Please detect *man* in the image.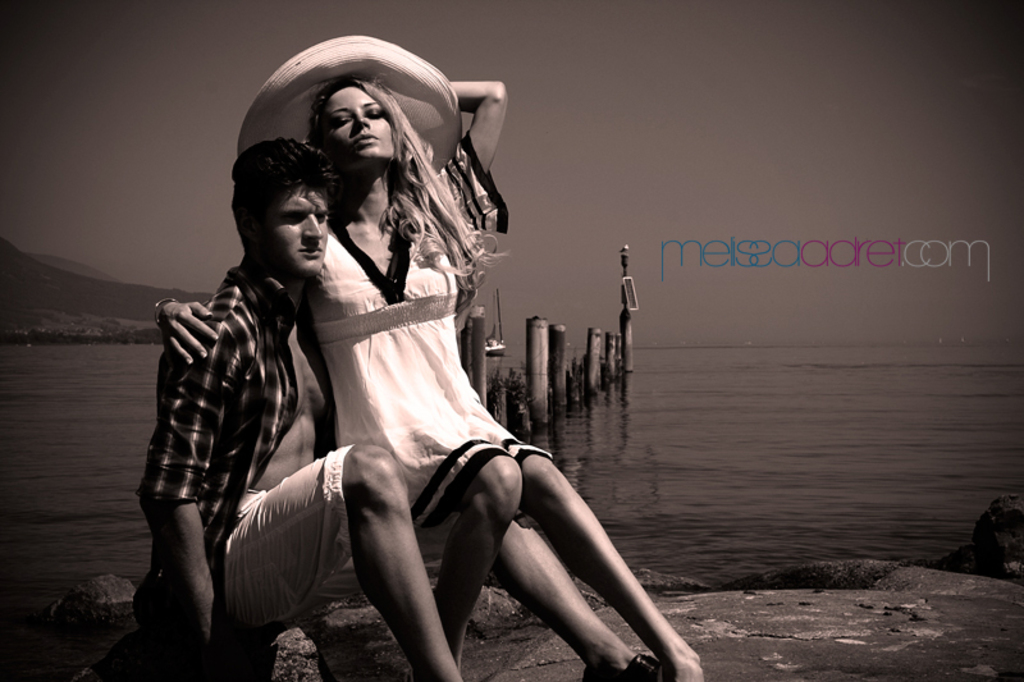
202:50:646:681.
